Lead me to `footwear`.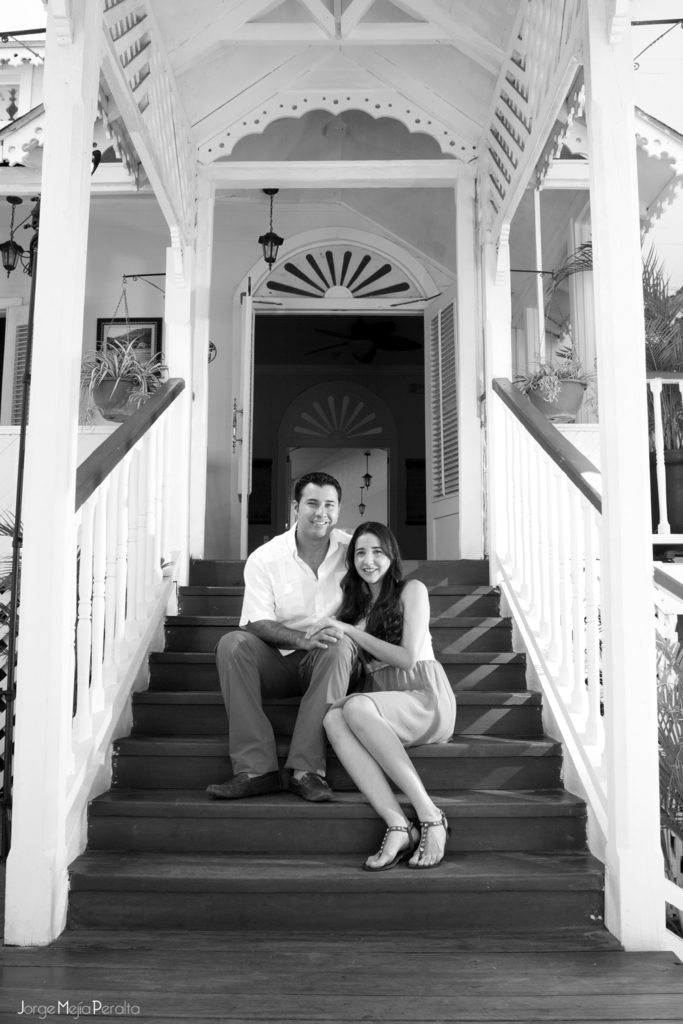
Lead to region(208, 767, 283, 797).
